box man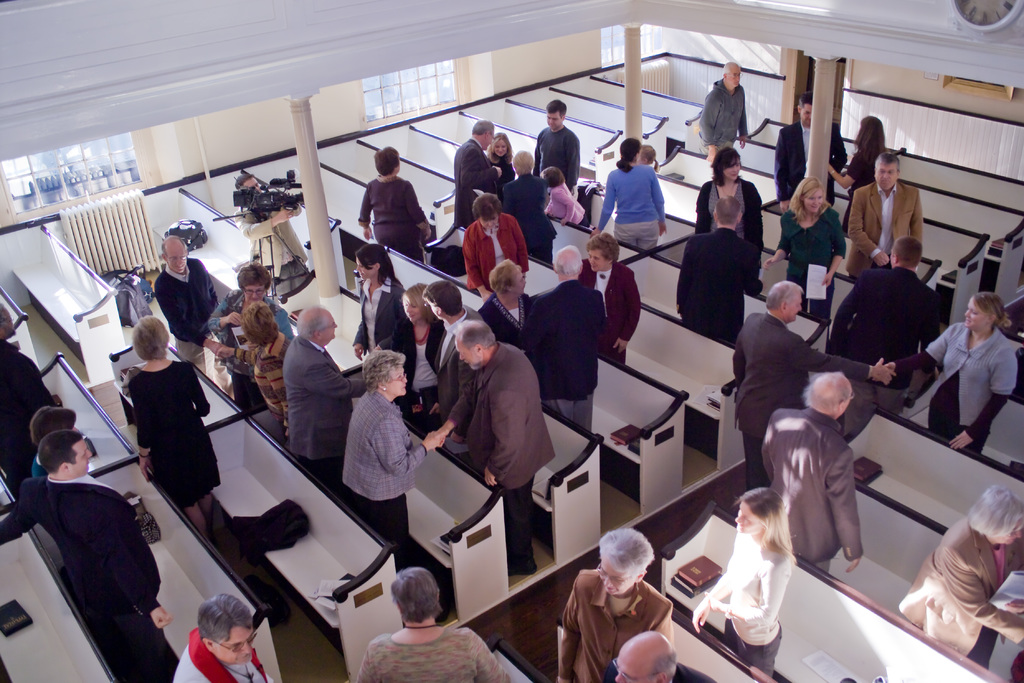
16,418,163,664
